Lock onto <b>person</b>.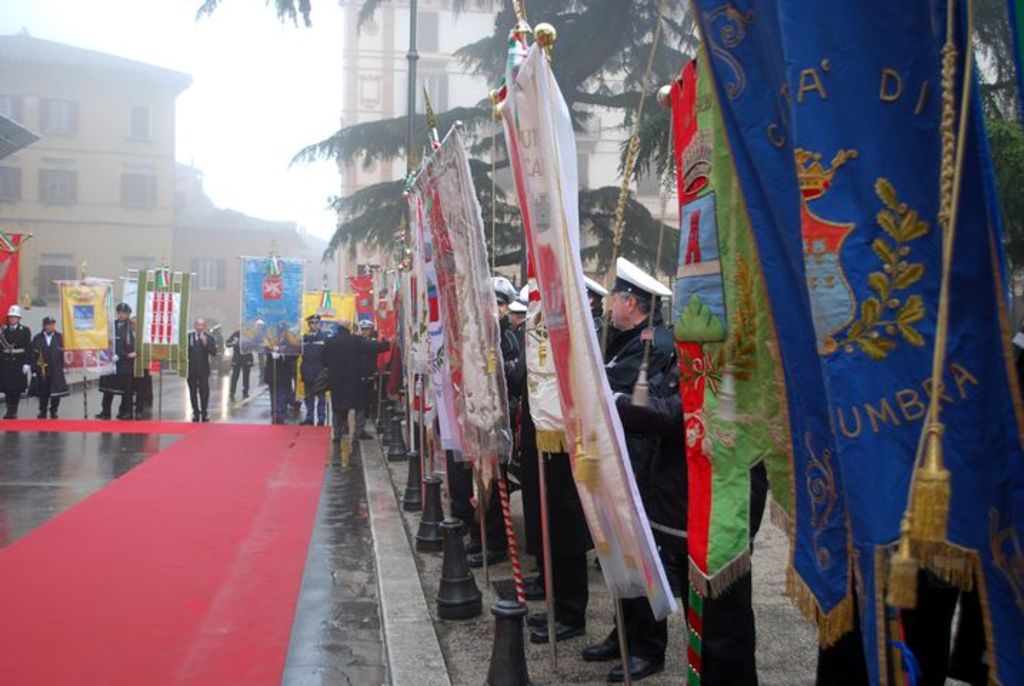
Locked: (326,317,406,442).
